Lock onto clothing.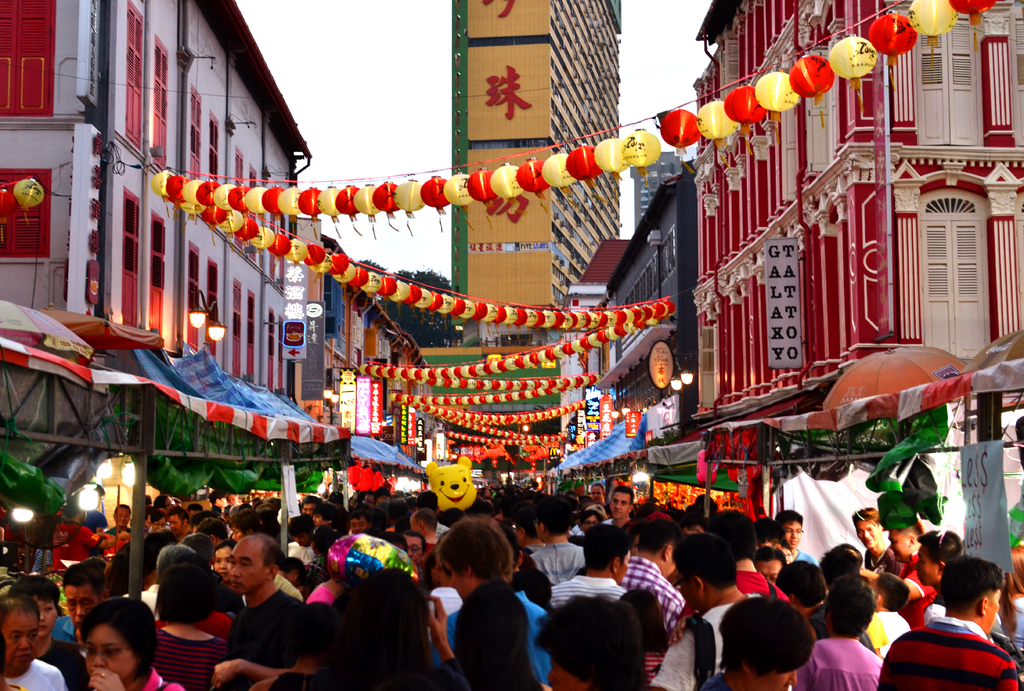
Locked: x1=26, y1=548, x2=49, y2=580.
